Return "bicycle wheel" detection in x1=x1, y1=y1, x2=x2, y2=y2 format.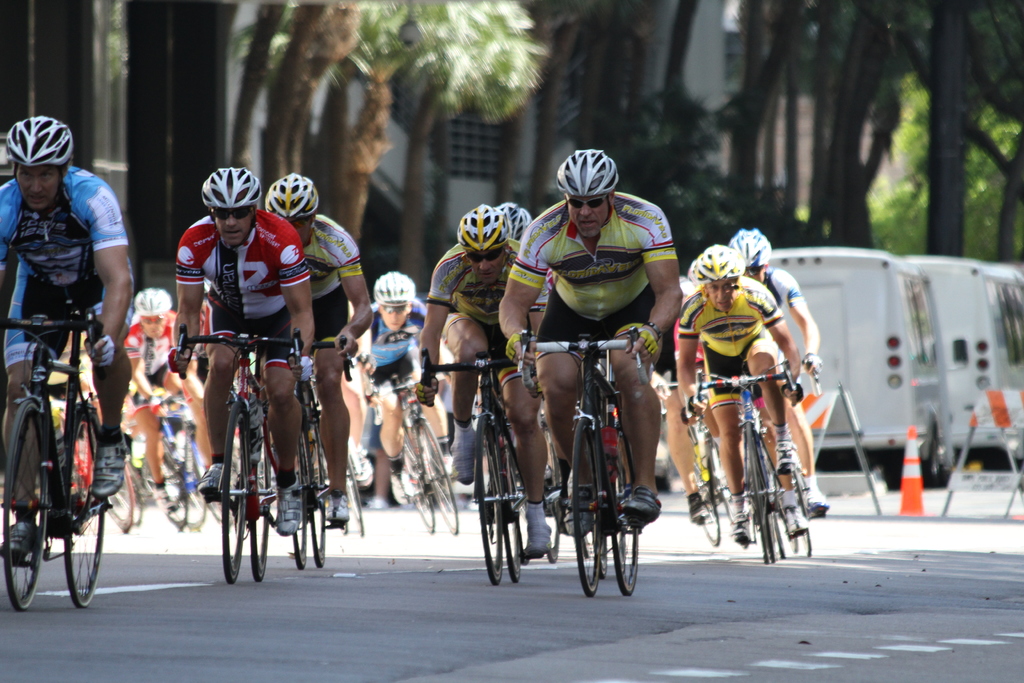
x1=505, y1=449, x2=525, y2=582.
